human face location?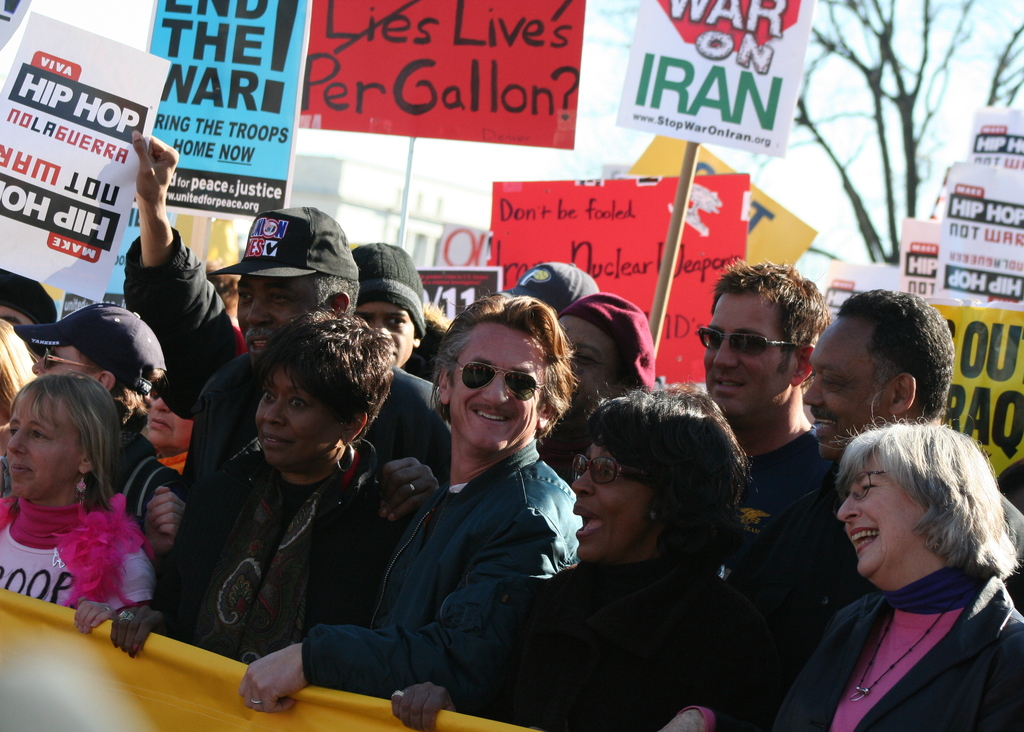
(253, 362, 342, 468)
